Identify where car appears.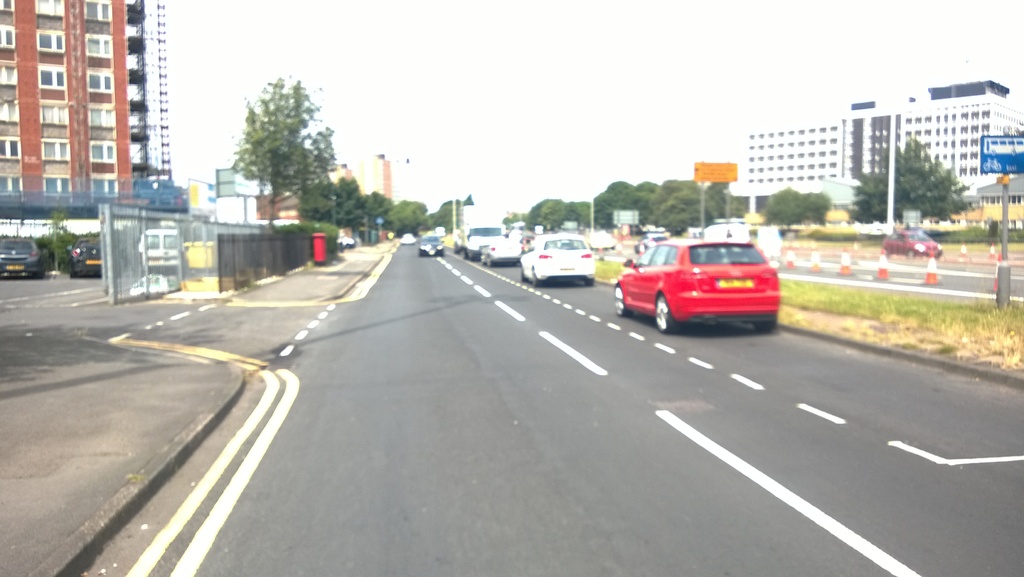
Appears at [632, 234, 666, 250].
